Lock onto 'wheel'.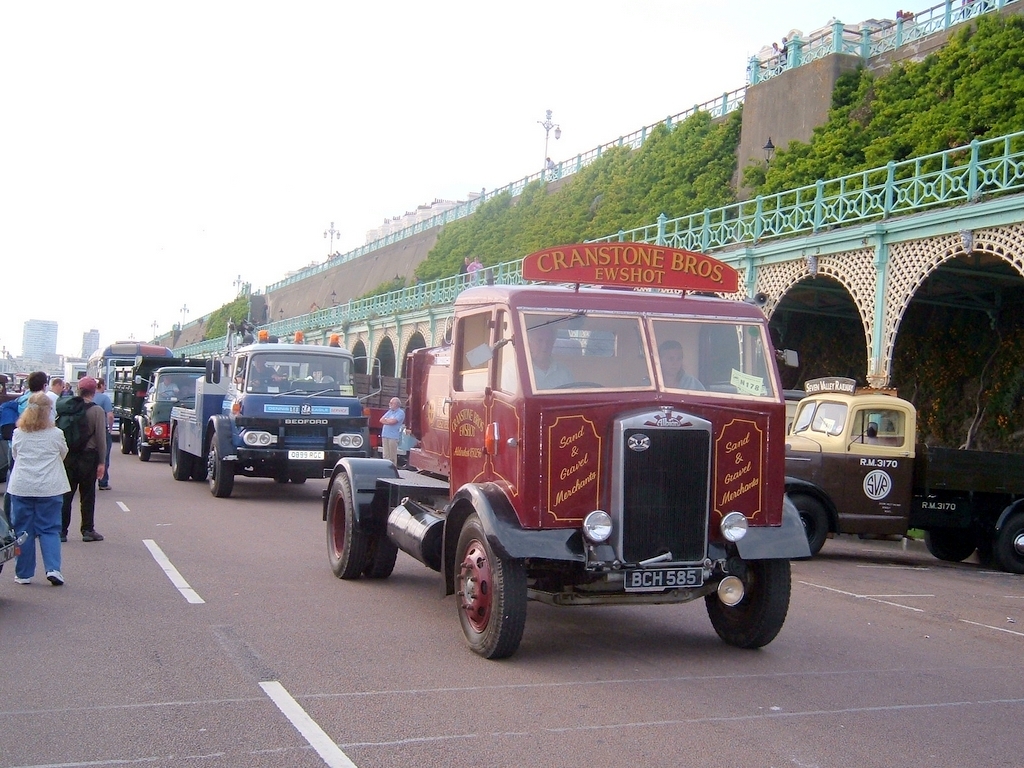
Locked: region(371, 527, 397, 579).
